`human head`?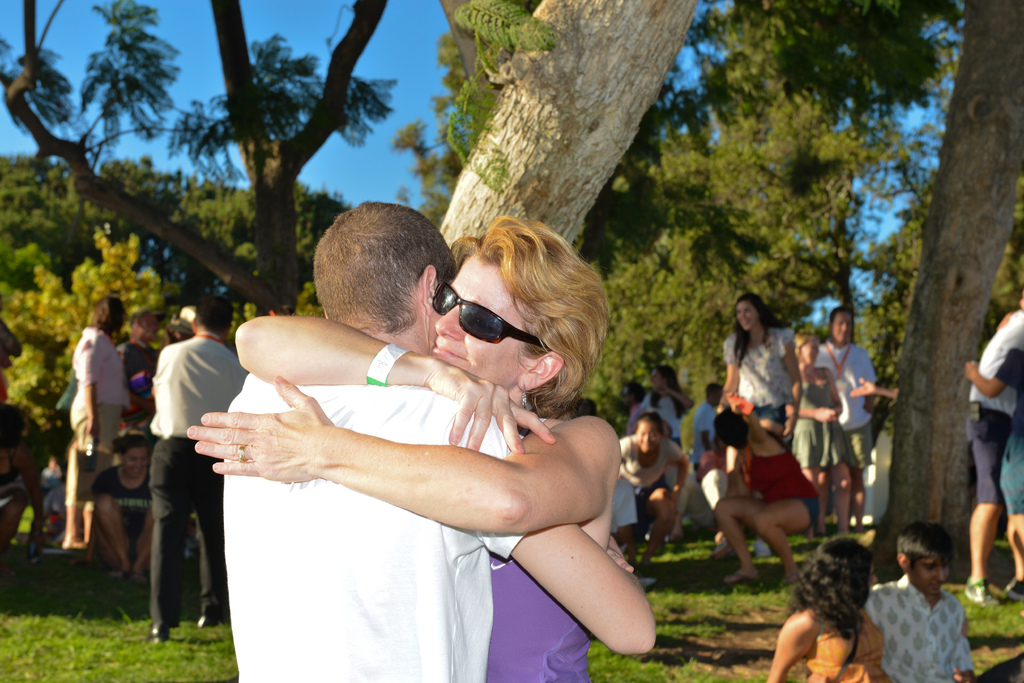
[x1=312, y1=201, x2=460, y2=352]
